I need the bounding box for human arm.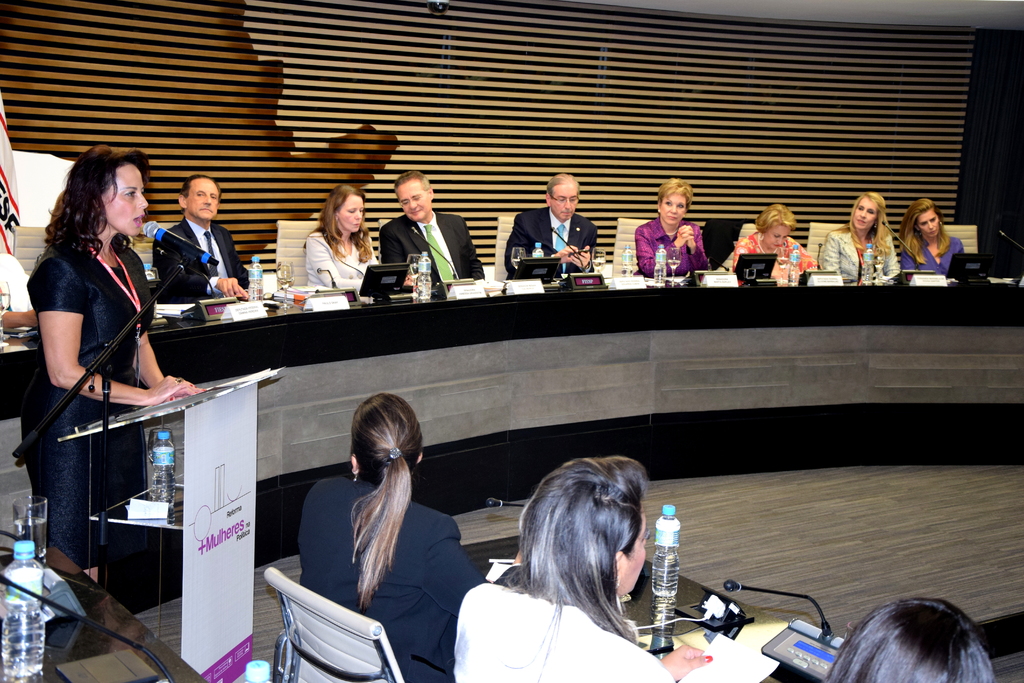
Here it is: locate(0, 308, 36, 333).
